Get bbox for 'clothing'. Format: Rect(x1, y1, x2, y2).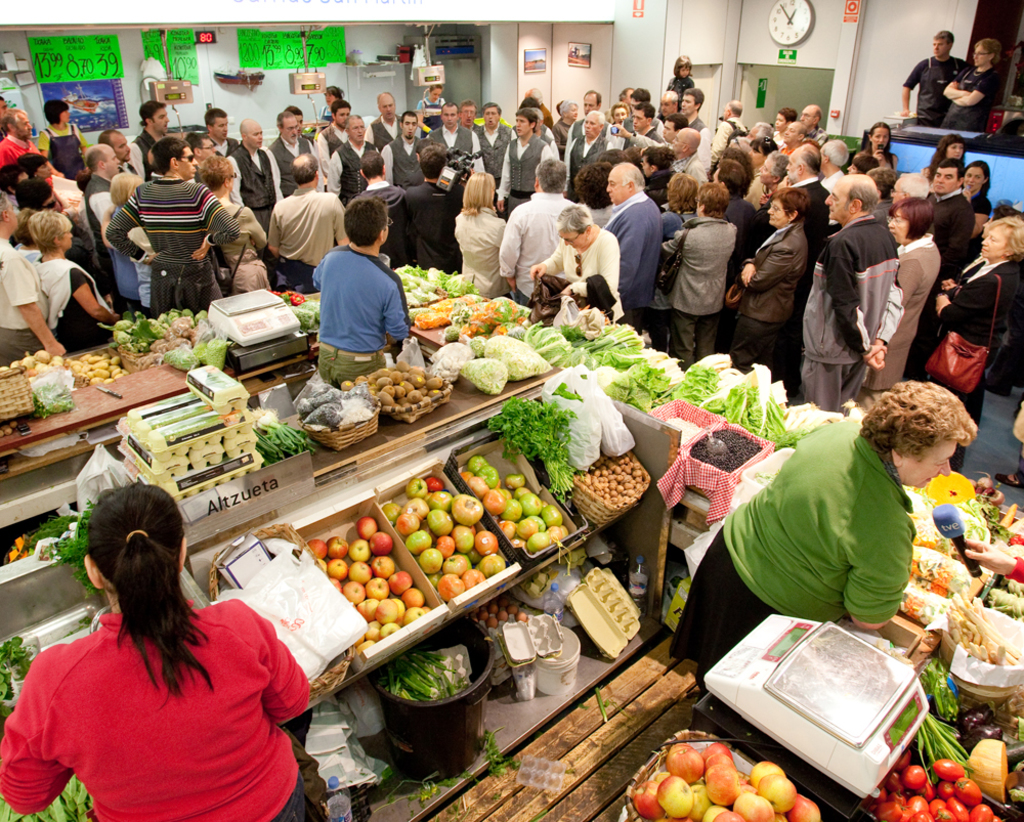
Rect(0, 134, 41, 166).
